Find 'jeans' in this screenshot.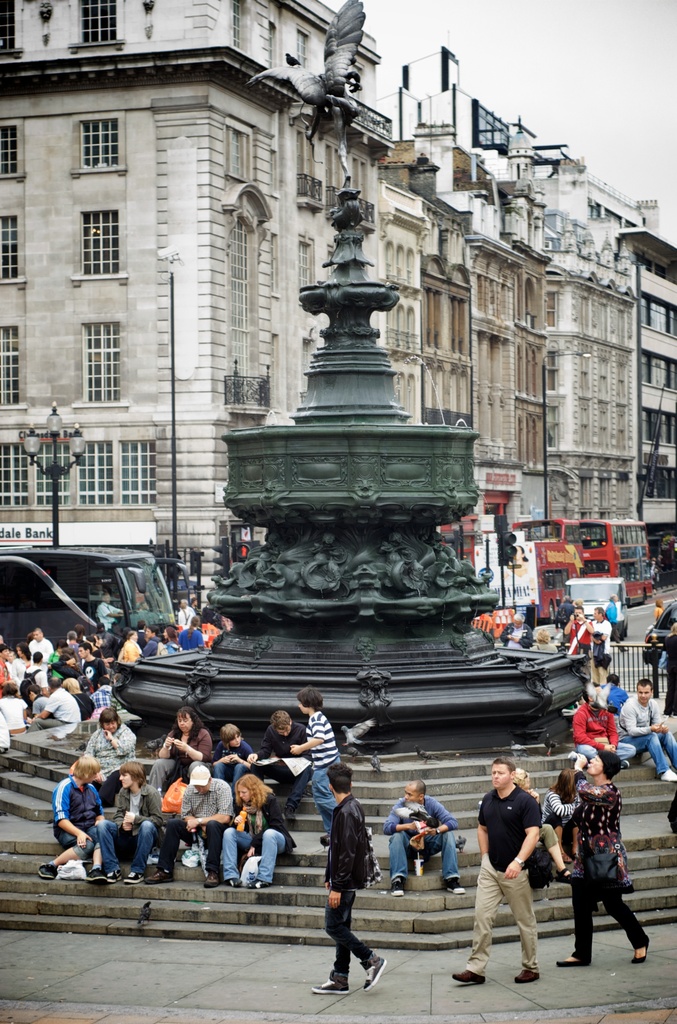
The bounding box for 'jeans' is x1=467, y1=863, x2=539, y2=965.
